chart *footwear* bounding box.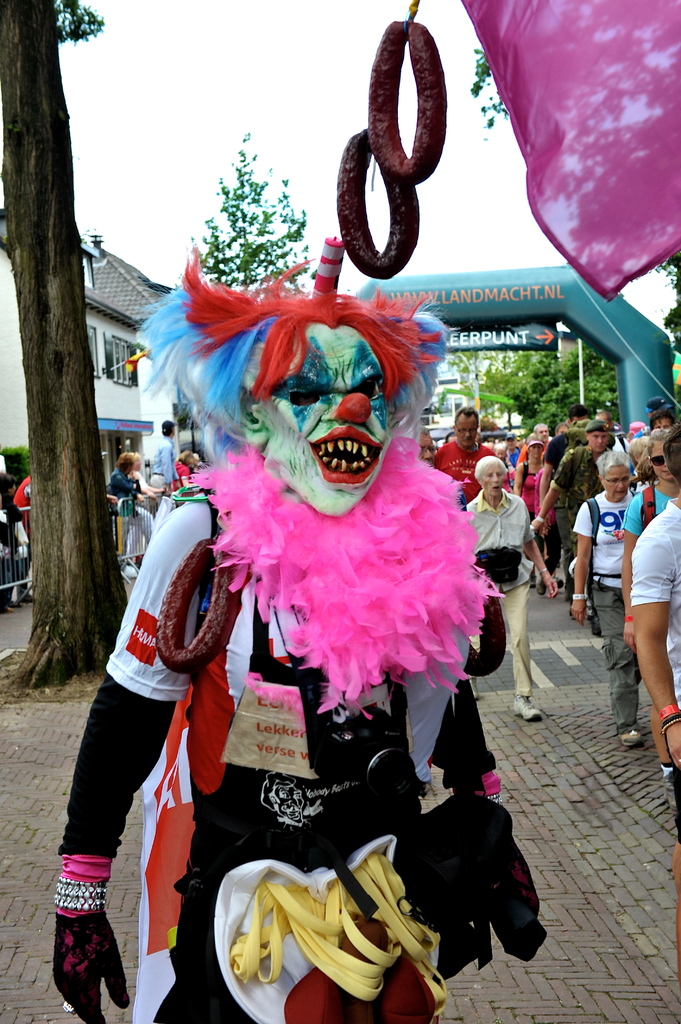
Charted: locate(4, 605, 14, 614).
